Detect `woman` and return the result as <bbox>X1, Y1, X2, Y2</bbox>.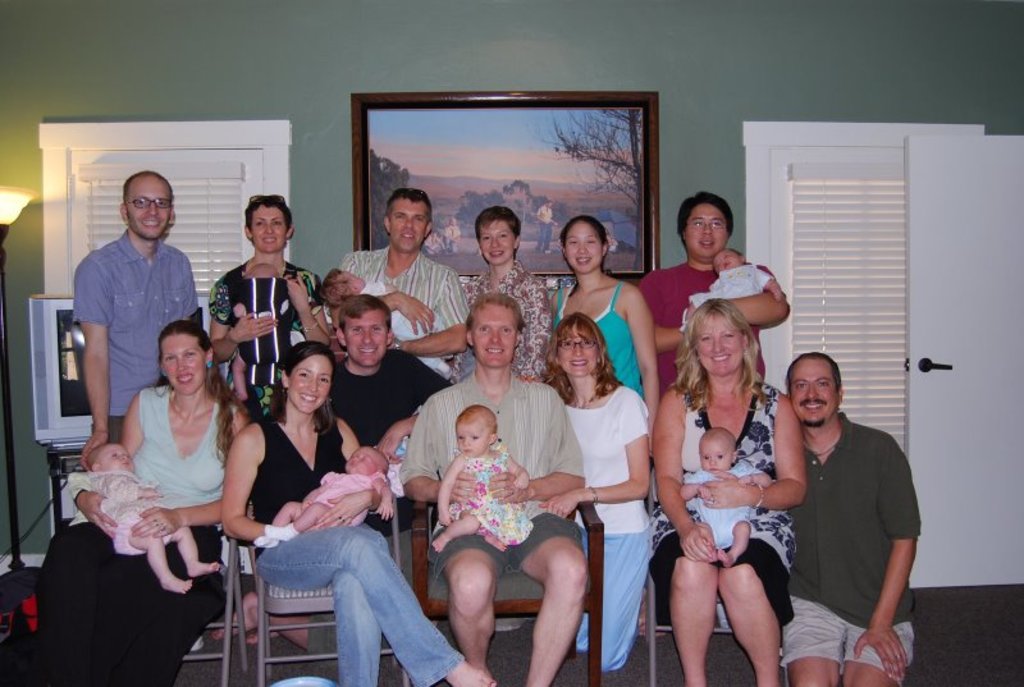
<bbox>641, 296, 808, 686</bbox>.
